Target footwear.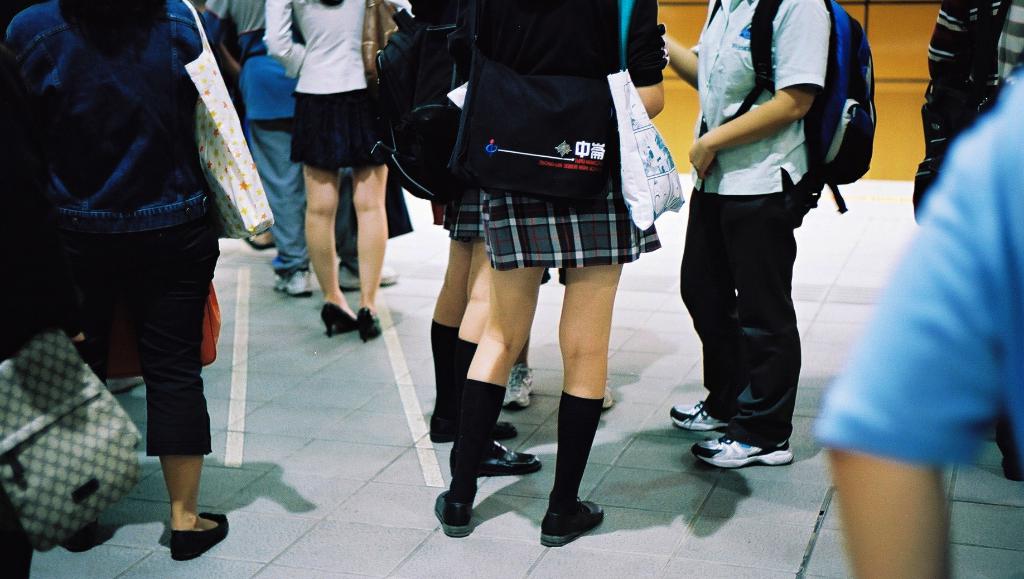
Target region: 538/496/602/548.
